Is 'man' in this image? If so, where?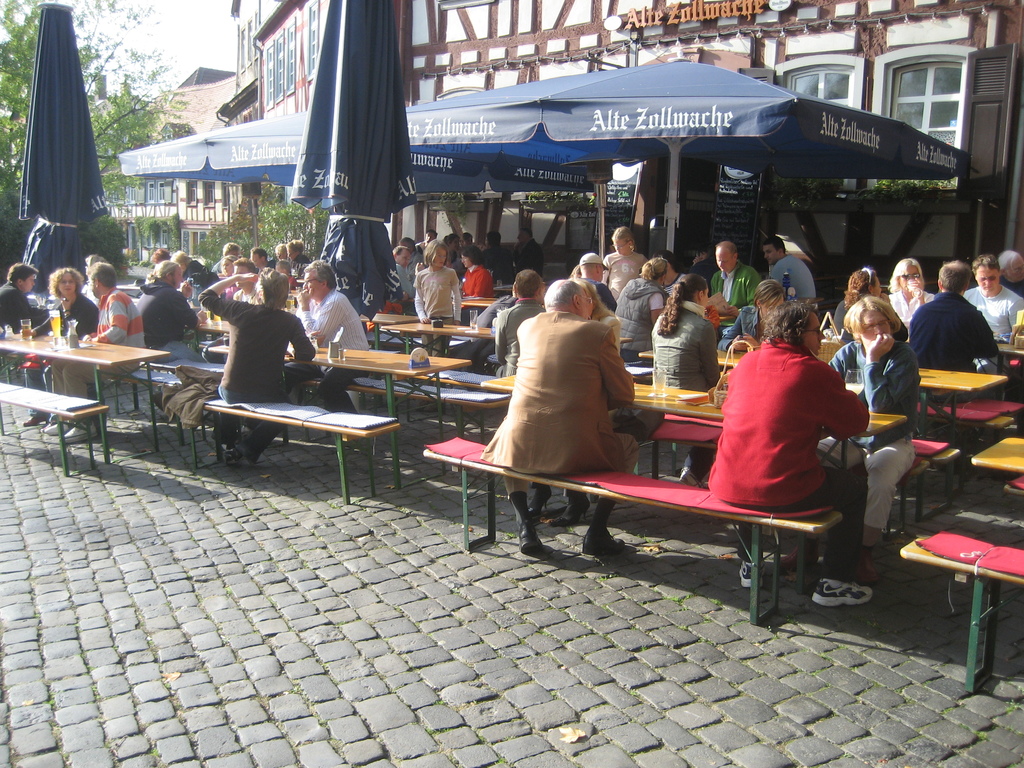
Yes, at Rect(721, 298, 868, 604).
